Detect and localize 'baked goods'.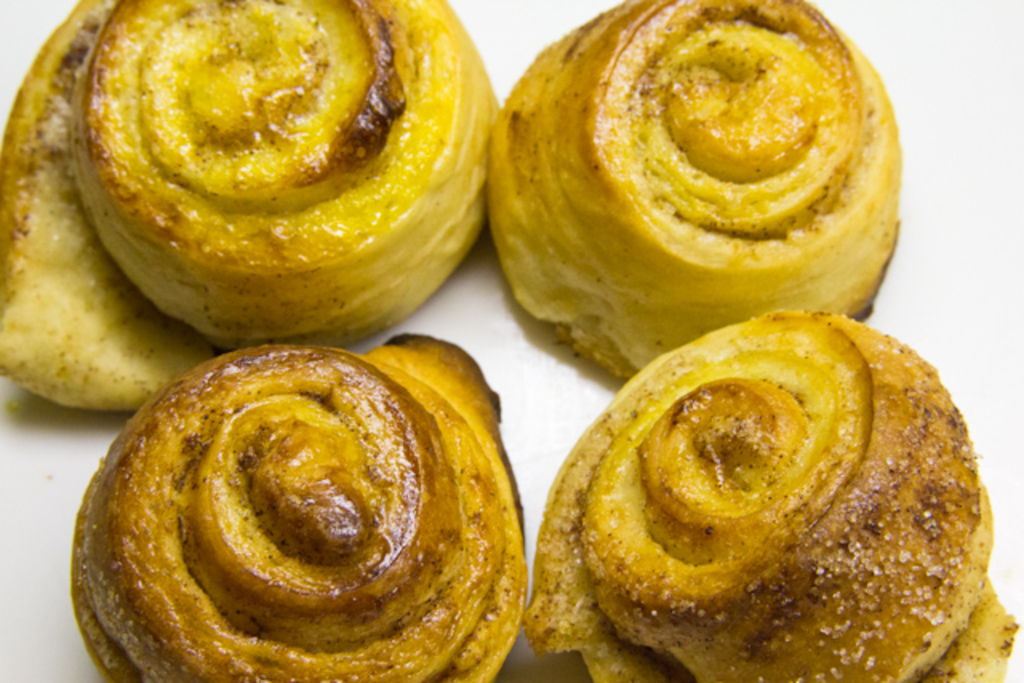
Localized at region(486, 0, 898, 374).
